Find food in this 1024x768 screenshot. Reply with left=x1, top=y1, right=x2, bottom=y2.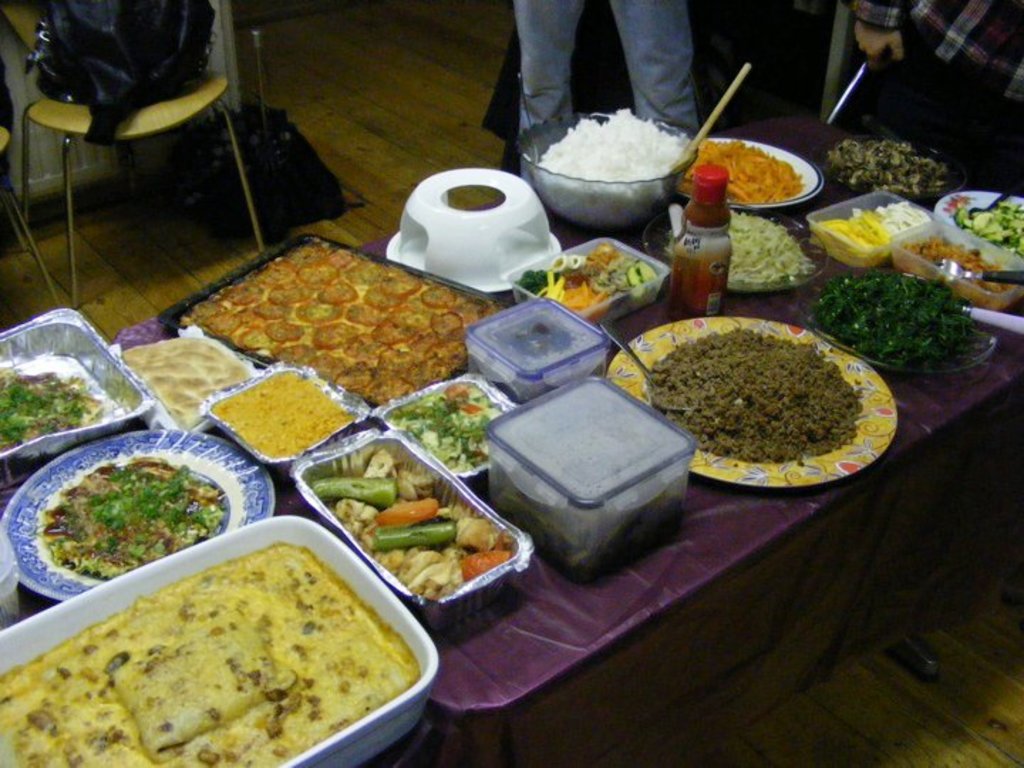
left=43, top=529, right=398, bottom=767.
